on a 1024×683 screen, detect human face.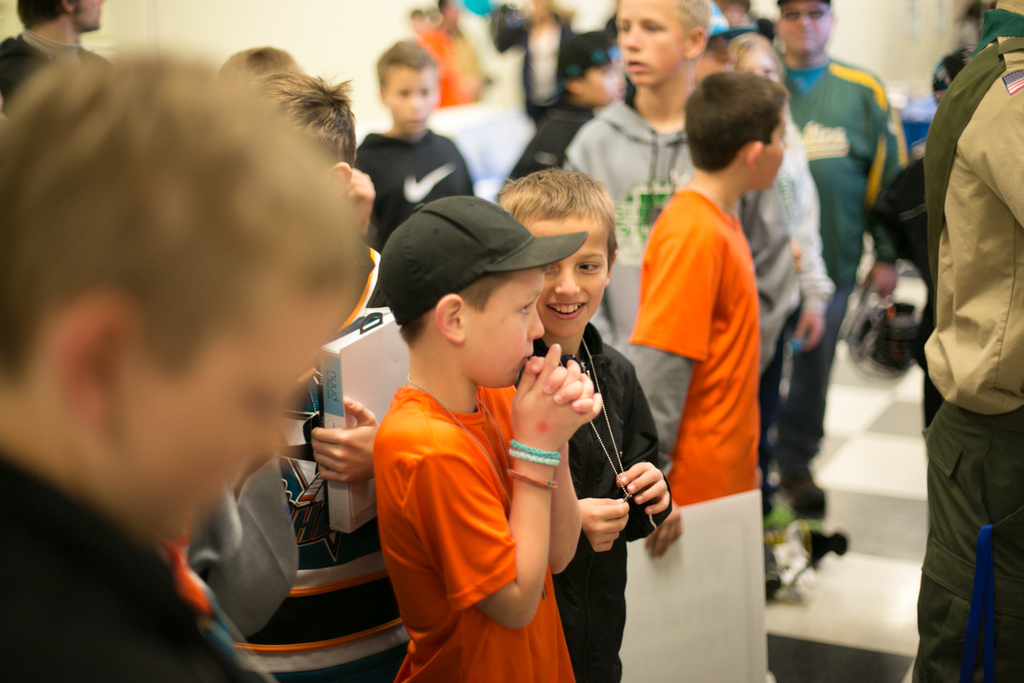
(left=618, top=0, right=692, bottom=85).
